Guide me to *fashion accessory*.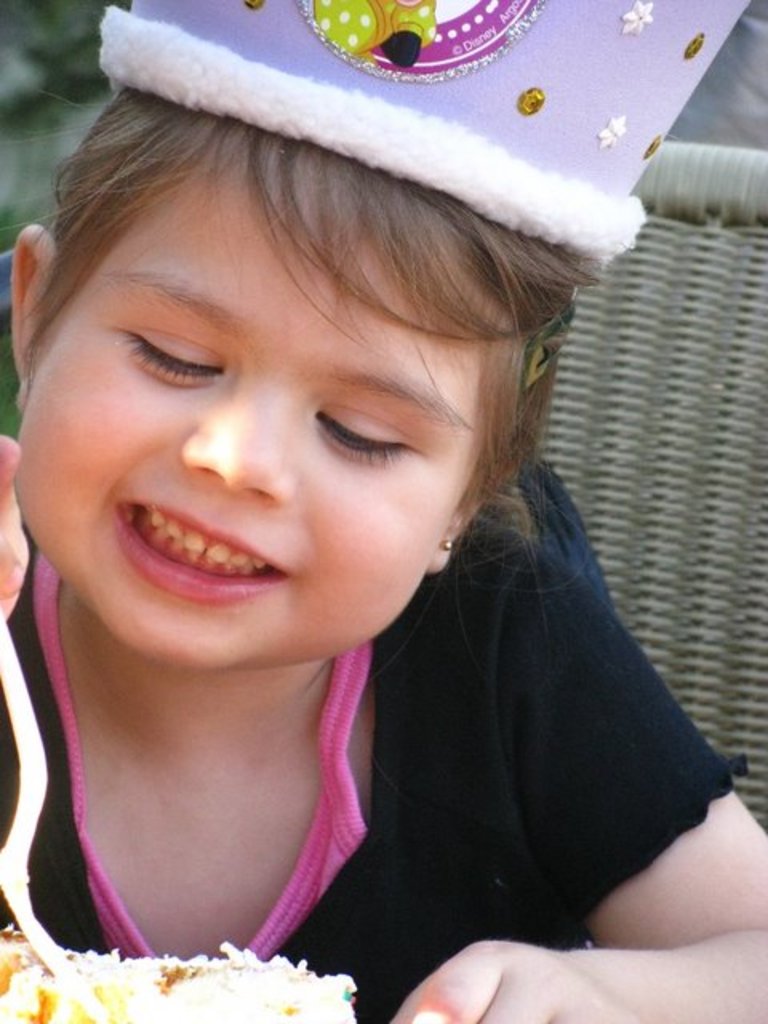
Guidance: (left=525, top=306, right=574, bottom=389).
